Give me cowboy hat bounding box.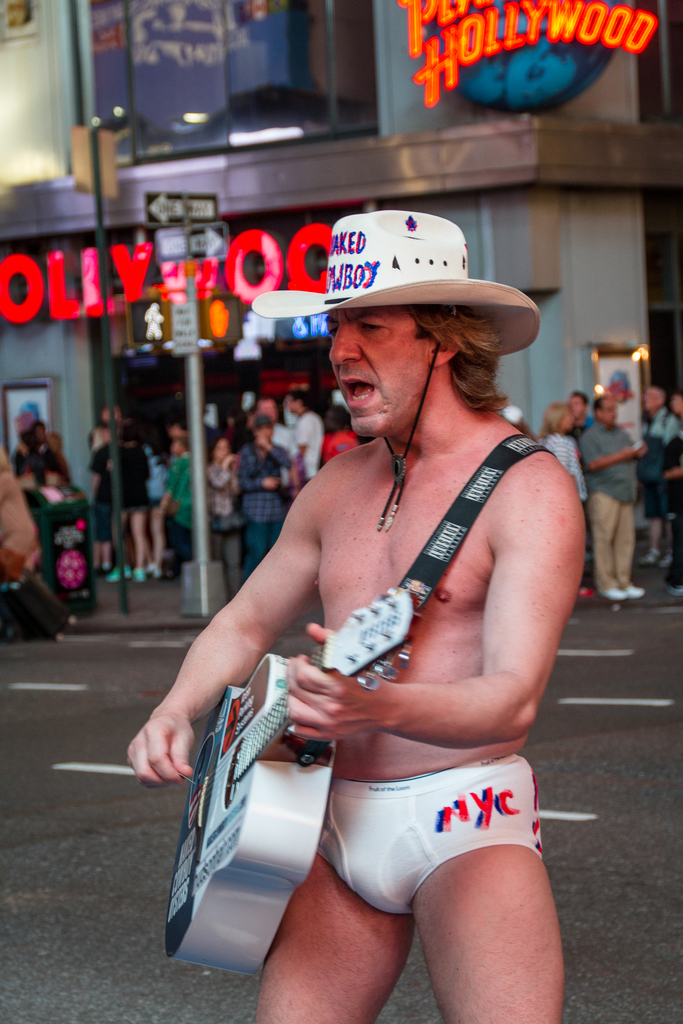
249/417/277/428.
